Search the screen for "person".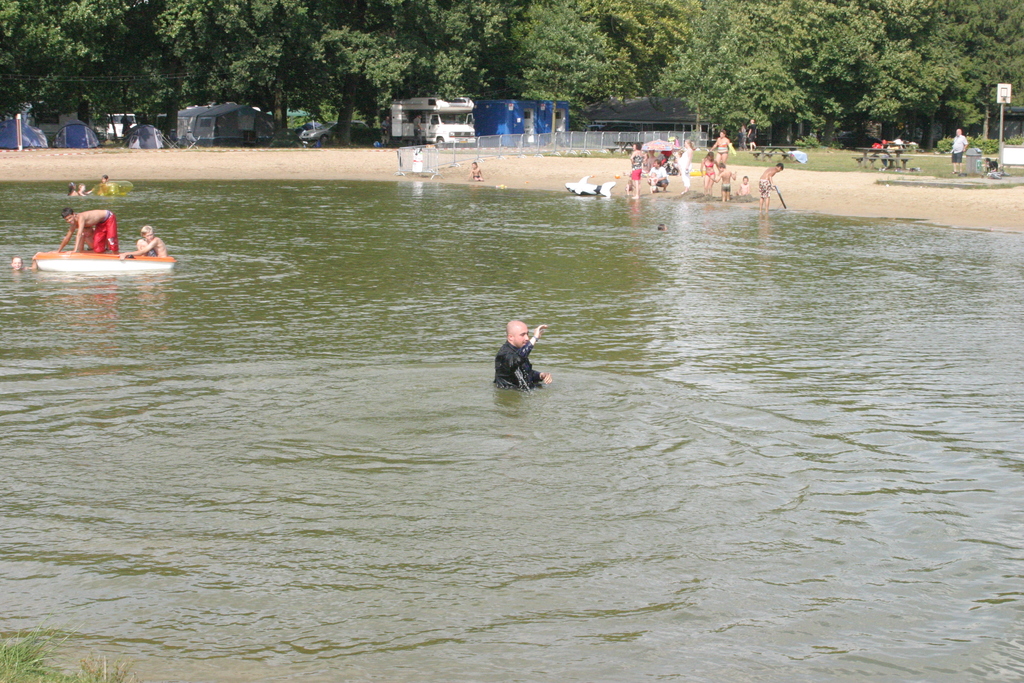
Found at box=[983, 158, 999, 177].
